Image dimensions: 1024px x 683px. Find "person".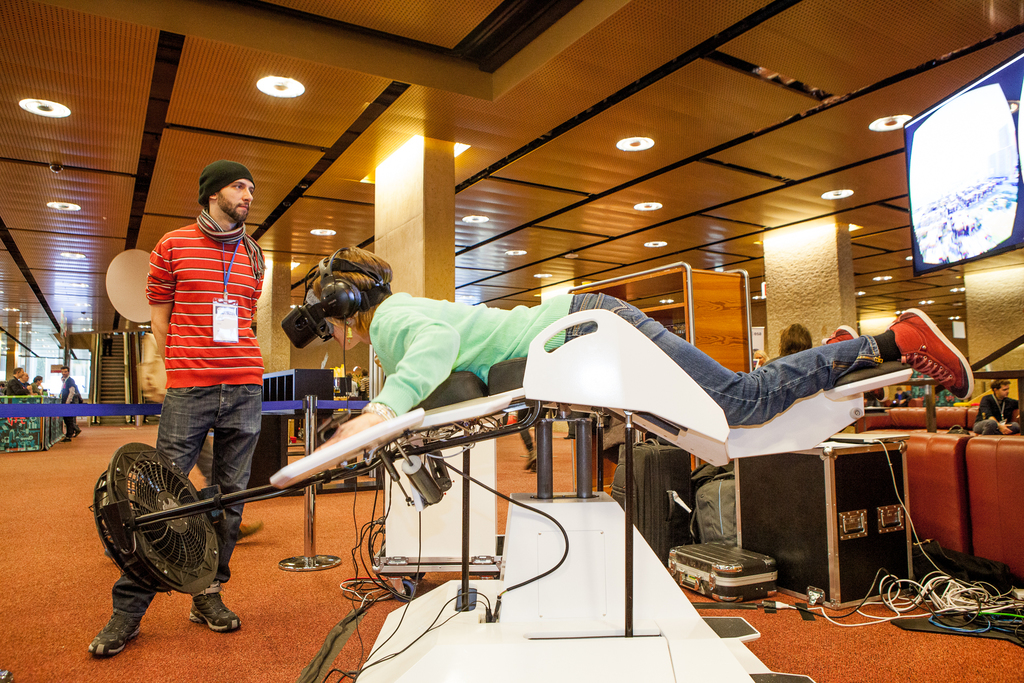
<region>356, 367, 371, 399</region>.
